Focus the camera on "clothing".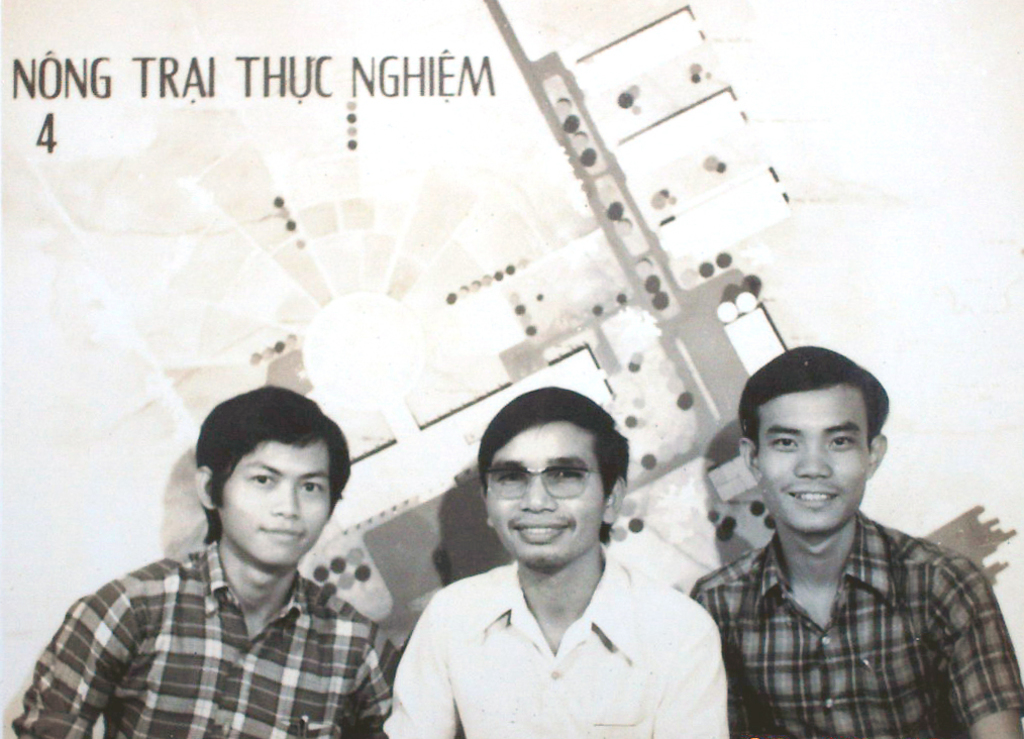
Focus region: (405,537,735,738).
